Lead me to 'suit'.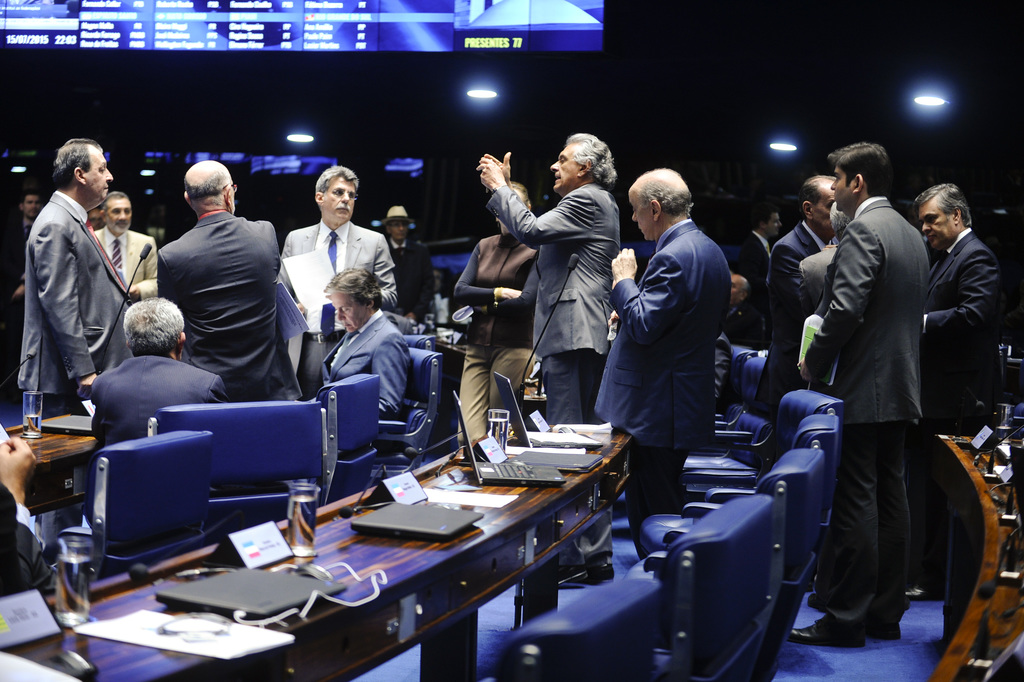
Lead to x1=155 y1=206 x2=301 y2=399.
